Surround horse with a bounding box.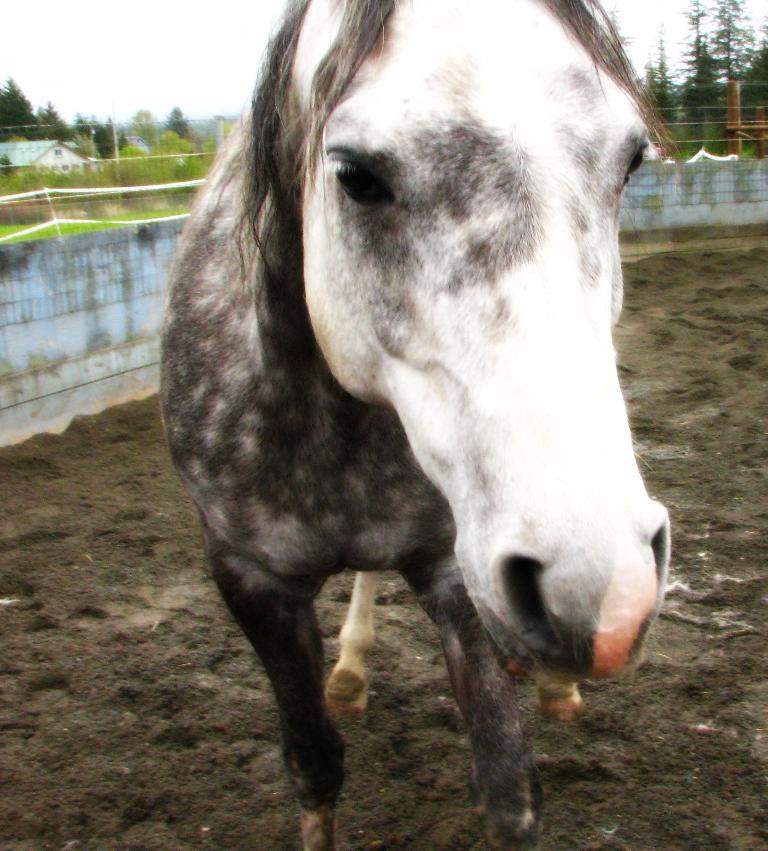
161 0 675 850.
